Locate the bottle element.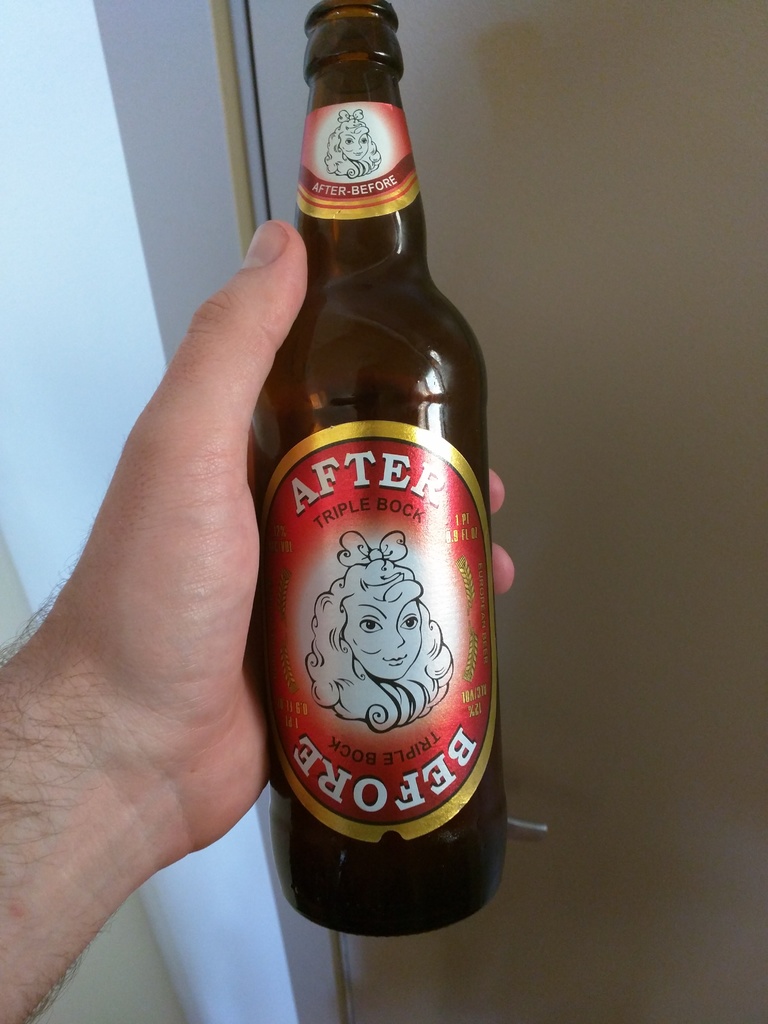
Element bbox: 250:0:510:942.
